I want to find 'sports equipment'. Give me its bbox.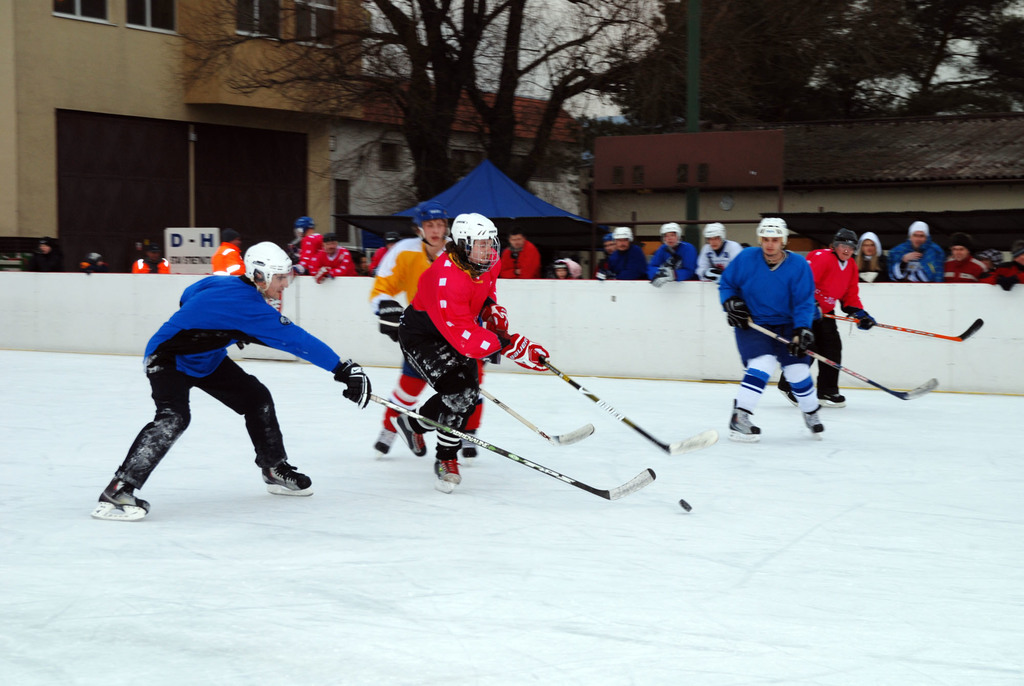
pyautogui.locateOnScreen(800, 401, 825, 439).
